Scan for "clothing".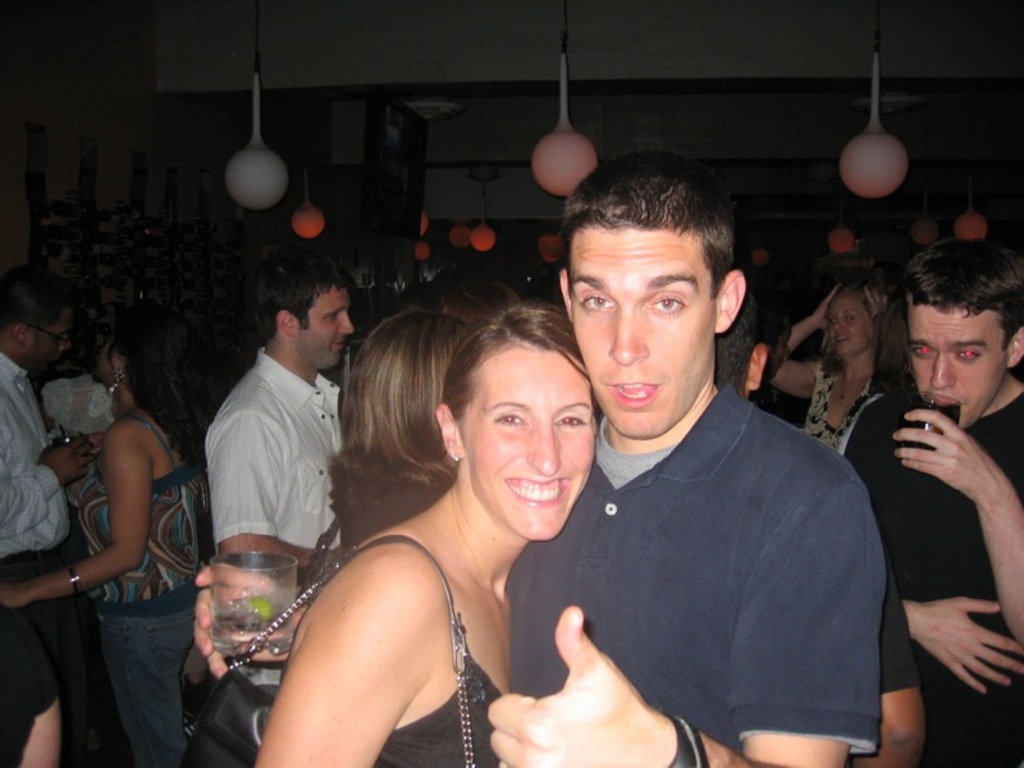
Scan result: [x1=70, y1=413, x2=209, y2=767].
